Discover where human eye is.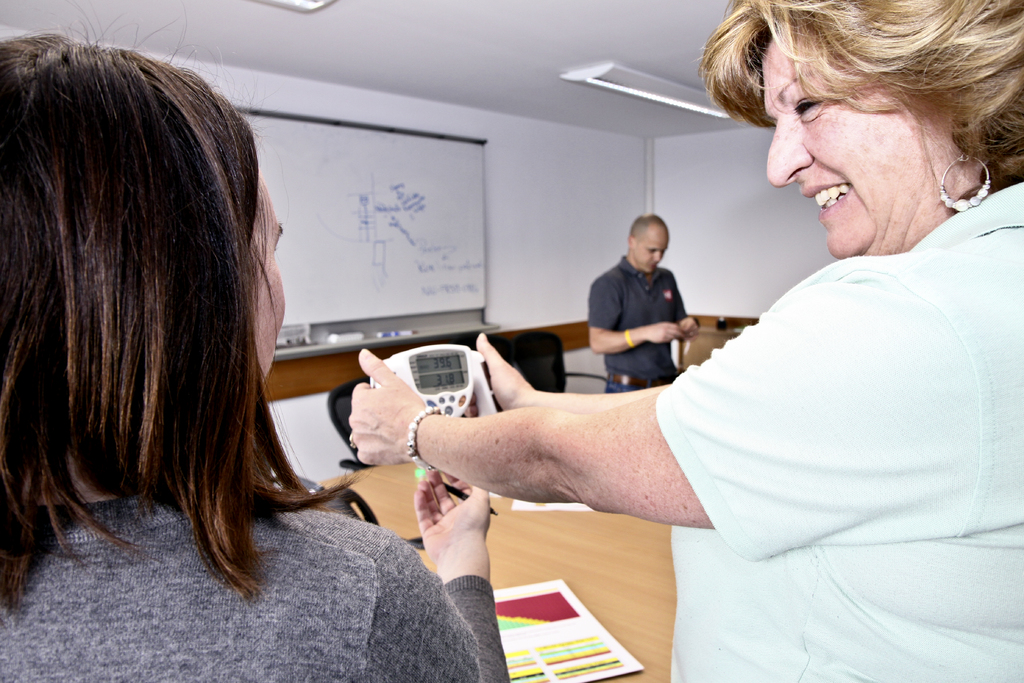
Discovered at select_region(792, 84, 828, 124).
